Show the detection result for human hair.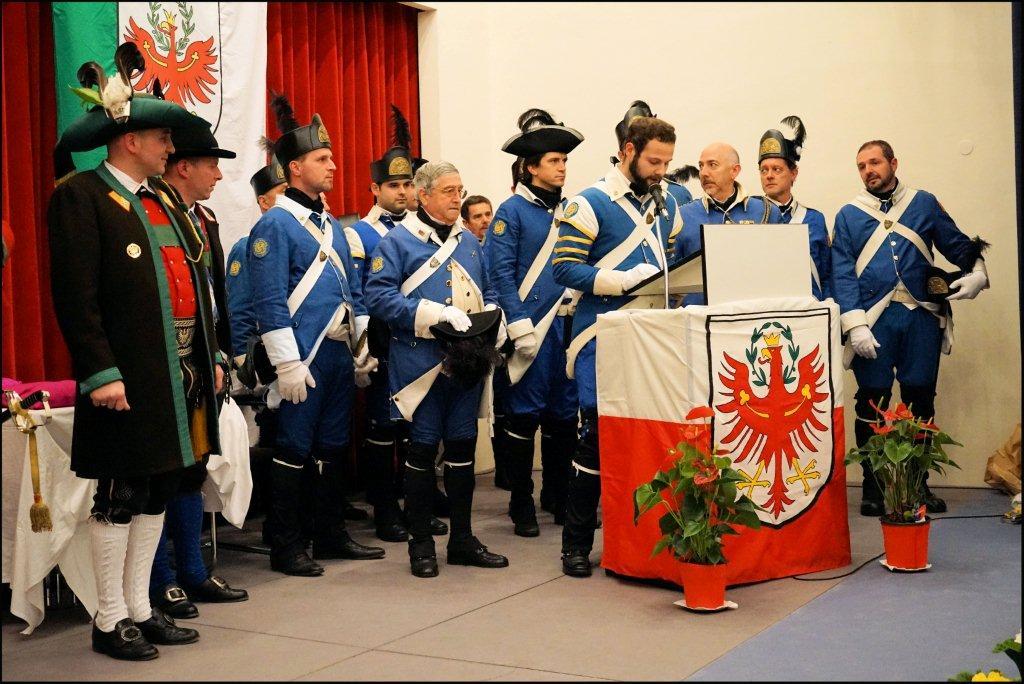
box(460, 192, 492, 226).
